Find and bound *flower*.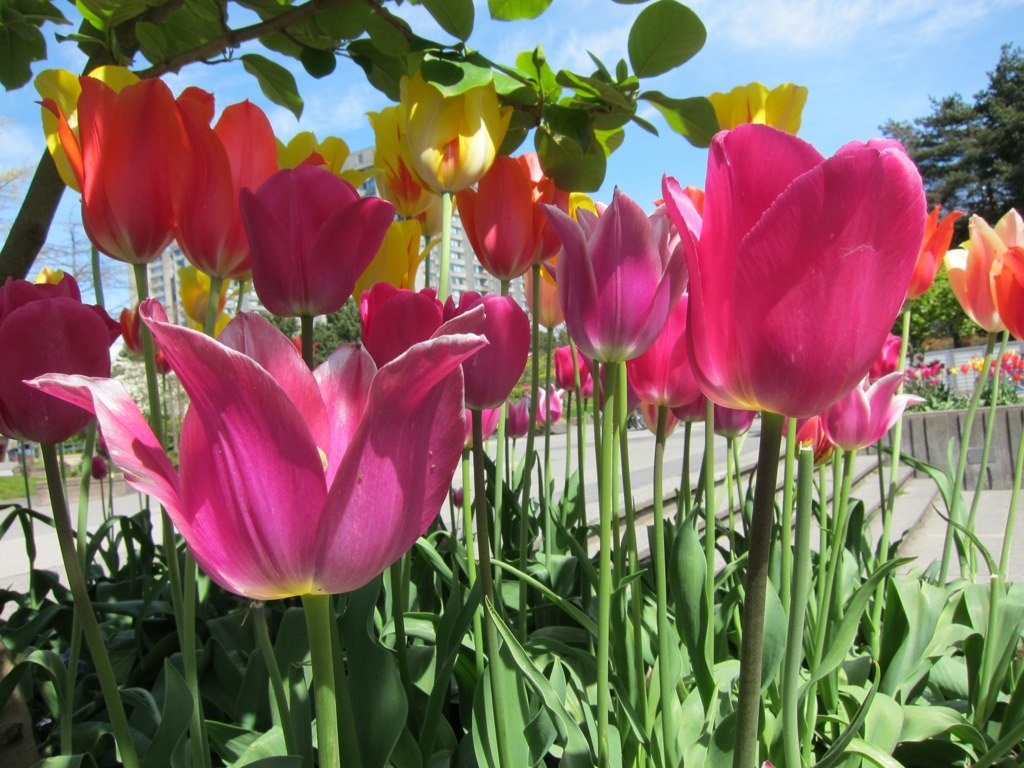
Bound: x1=990, y1=247, x2=1023, y2=348.
